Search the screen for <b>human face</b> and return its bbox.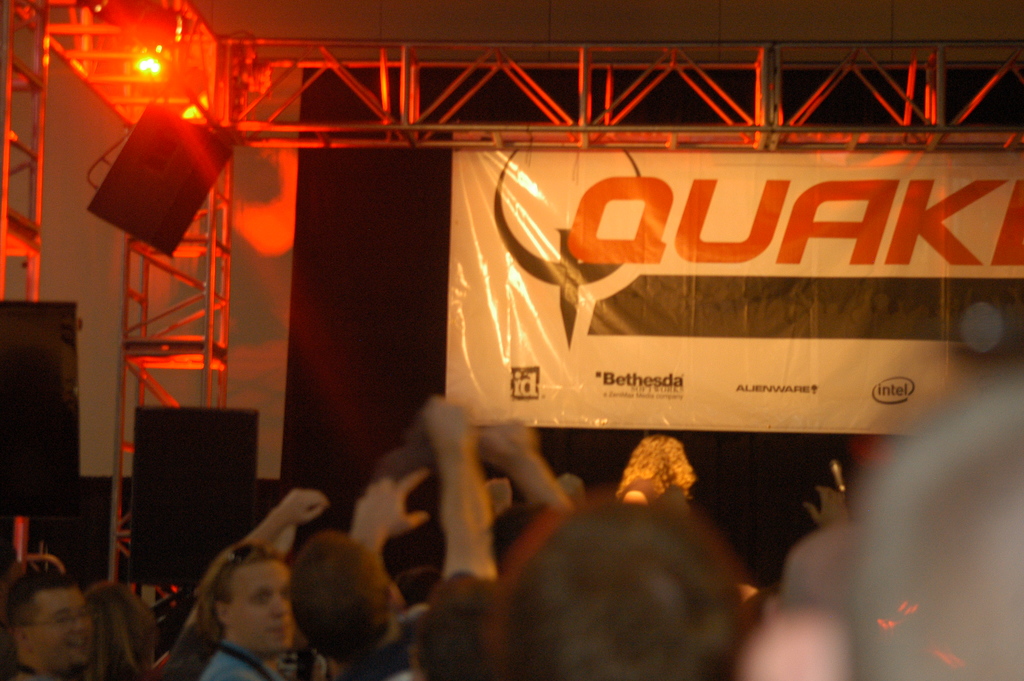
Found: [left=228, top=559, right=297, bottom=657].
